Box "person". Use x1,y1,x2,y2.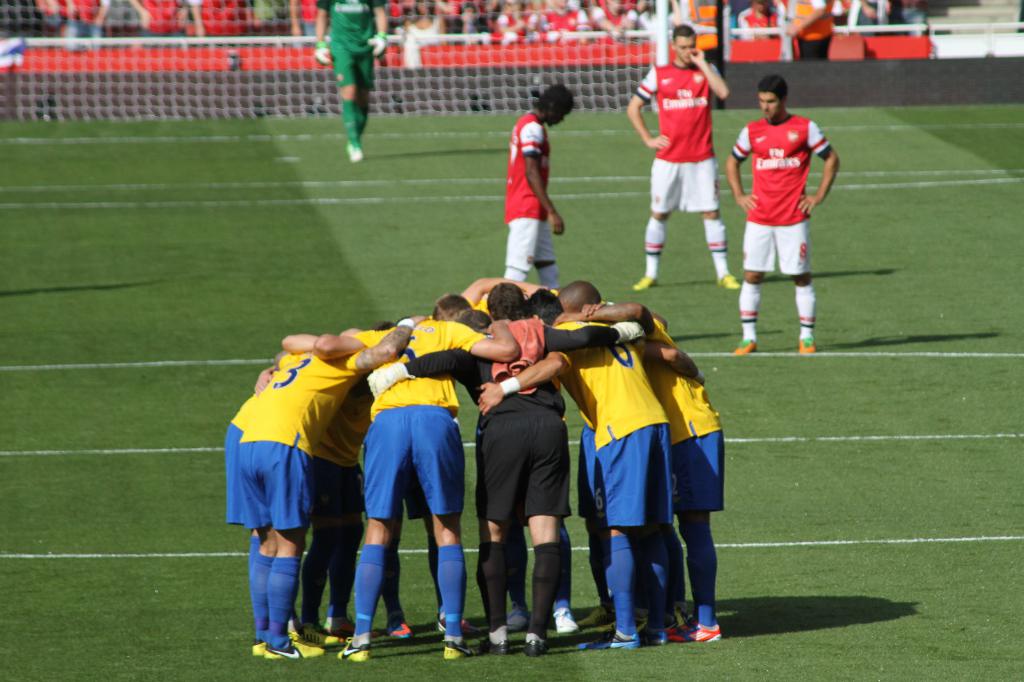
732,74,838,356.
